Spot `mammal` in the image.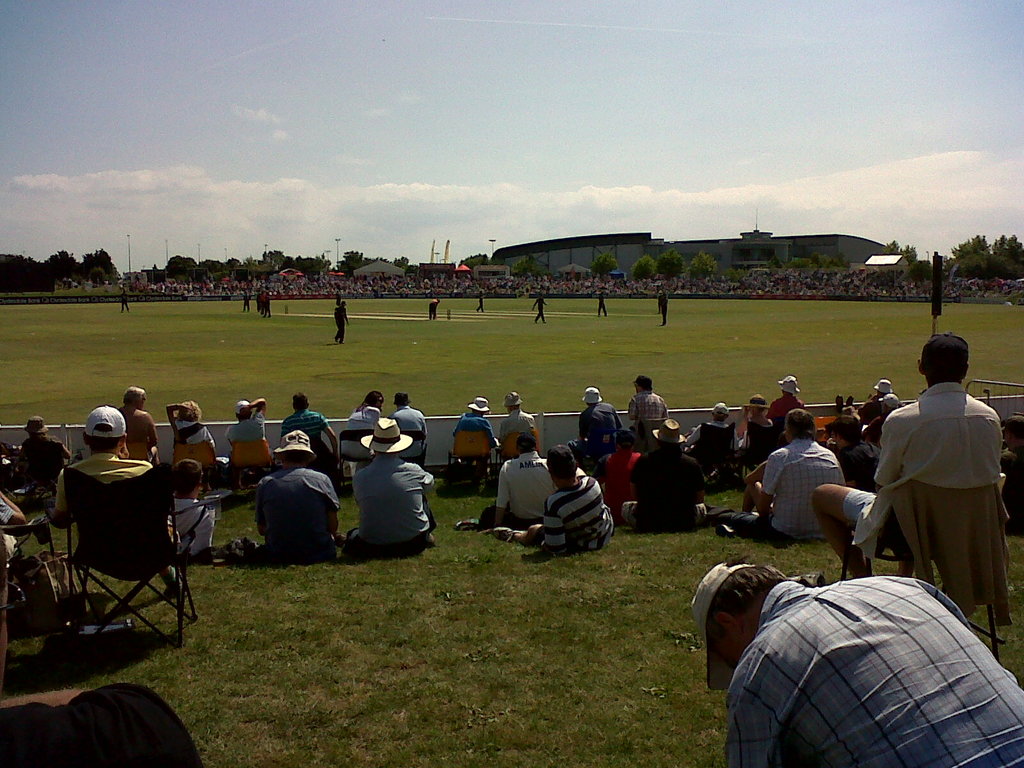
`mammal` found at l=344, t=387, r=382, b=474.
